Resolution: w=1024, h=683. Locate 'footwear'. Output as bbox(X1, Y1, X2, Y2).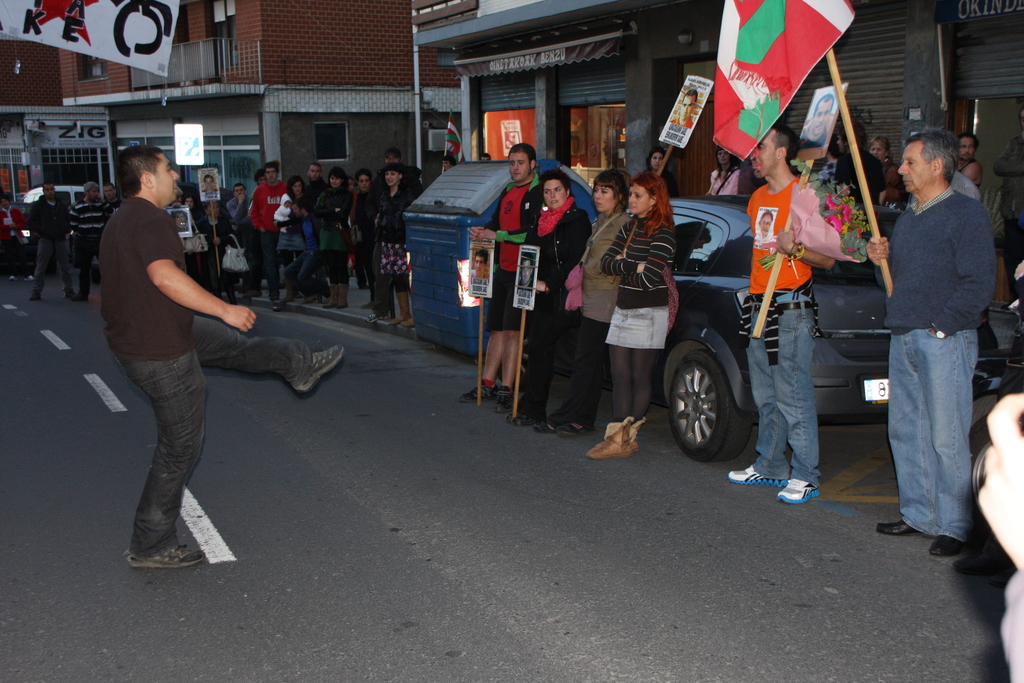
bbox(366, 311, 388, 325).
